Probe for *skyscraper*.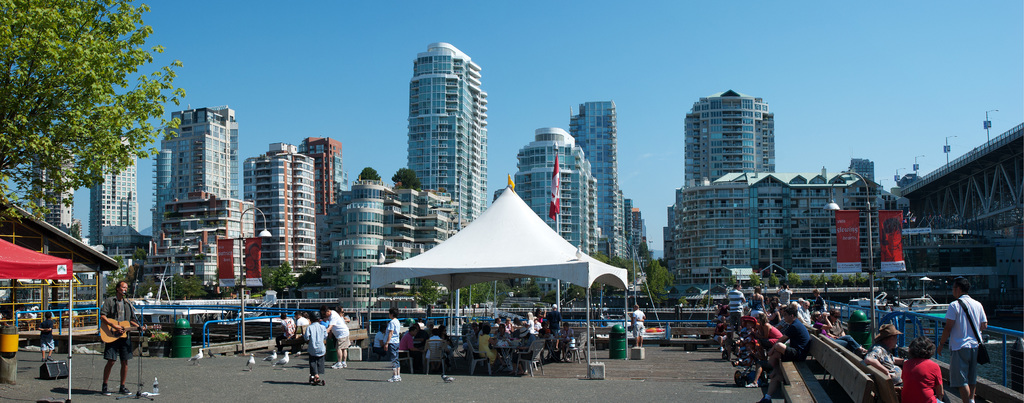
Probe result: (145,188,260,288).
